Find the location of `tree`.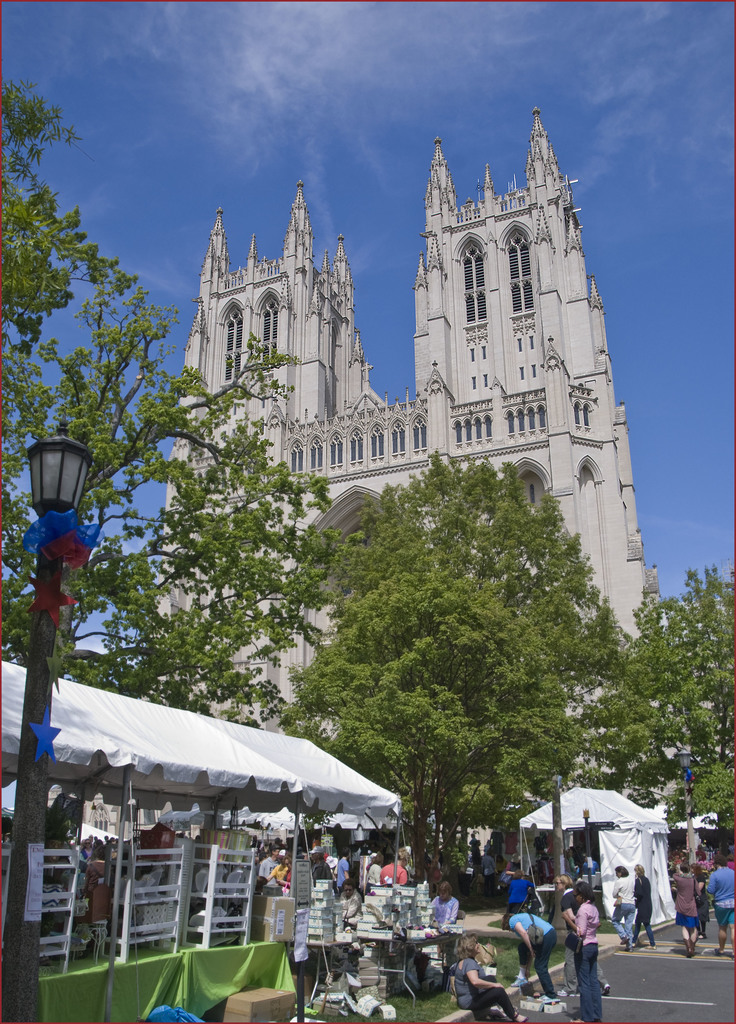
Location: l=0, t=63, r=140, b=344.
